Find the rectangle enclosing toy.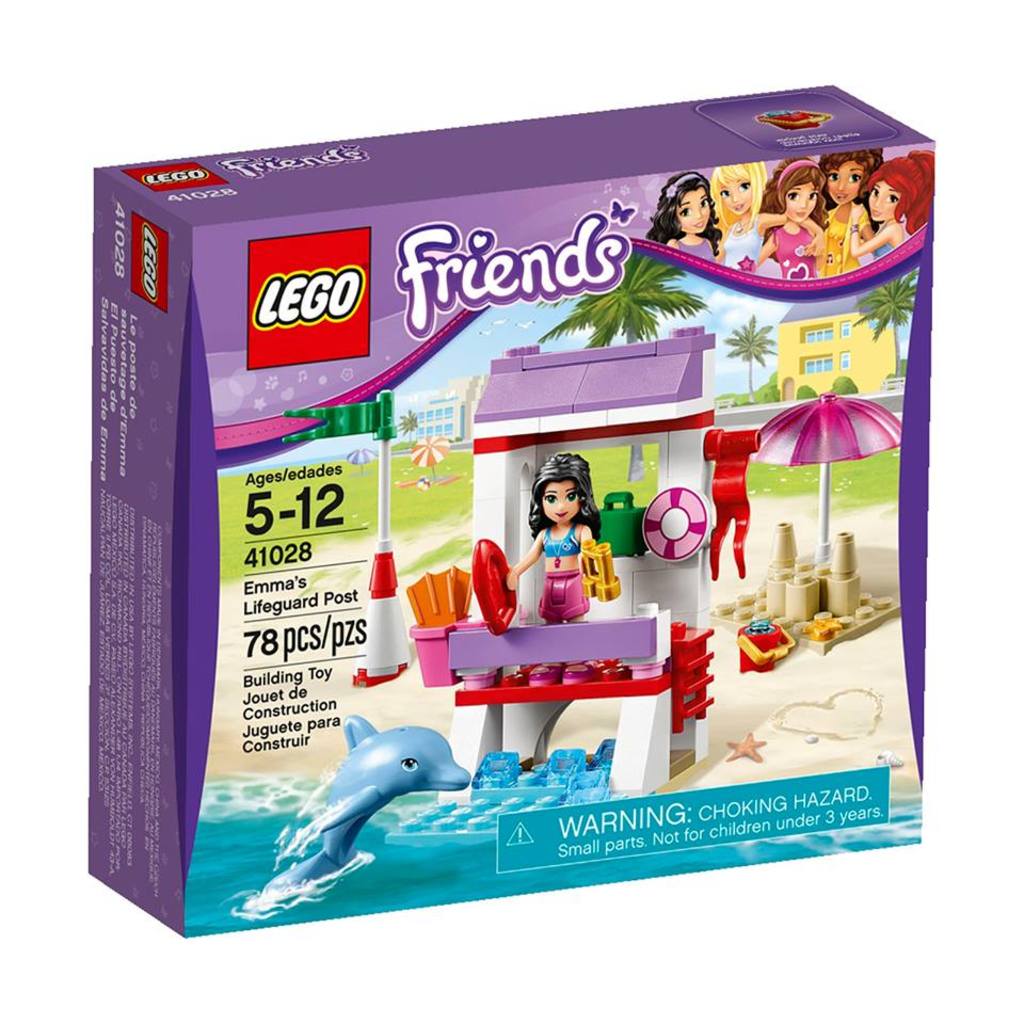
crop(738, 618, 796, 674).
